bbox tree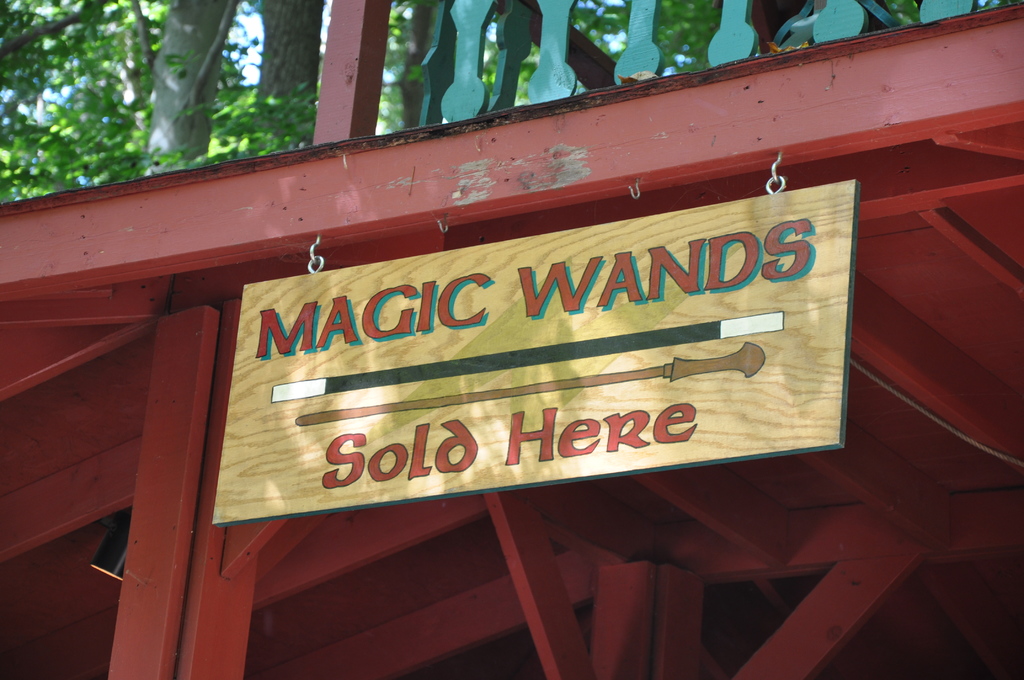
pyautogui.locateOnScreen(0, 0, 1023, 202)
